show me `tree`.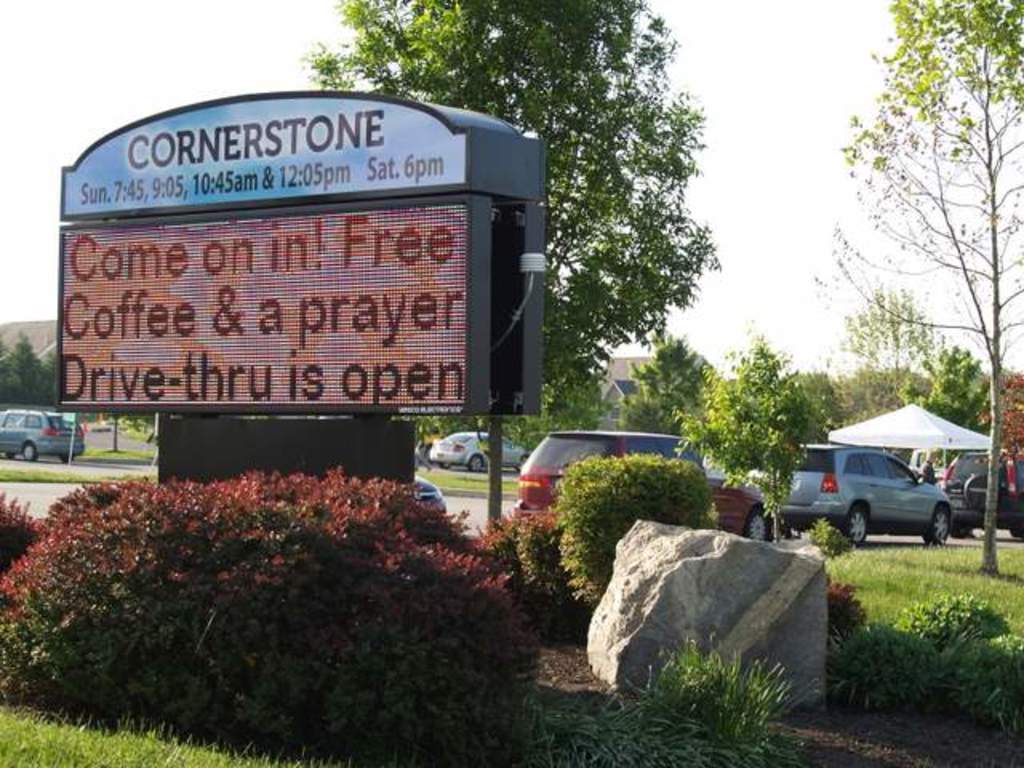
`tree` is here: box=[800, 0, 1022, 578].
